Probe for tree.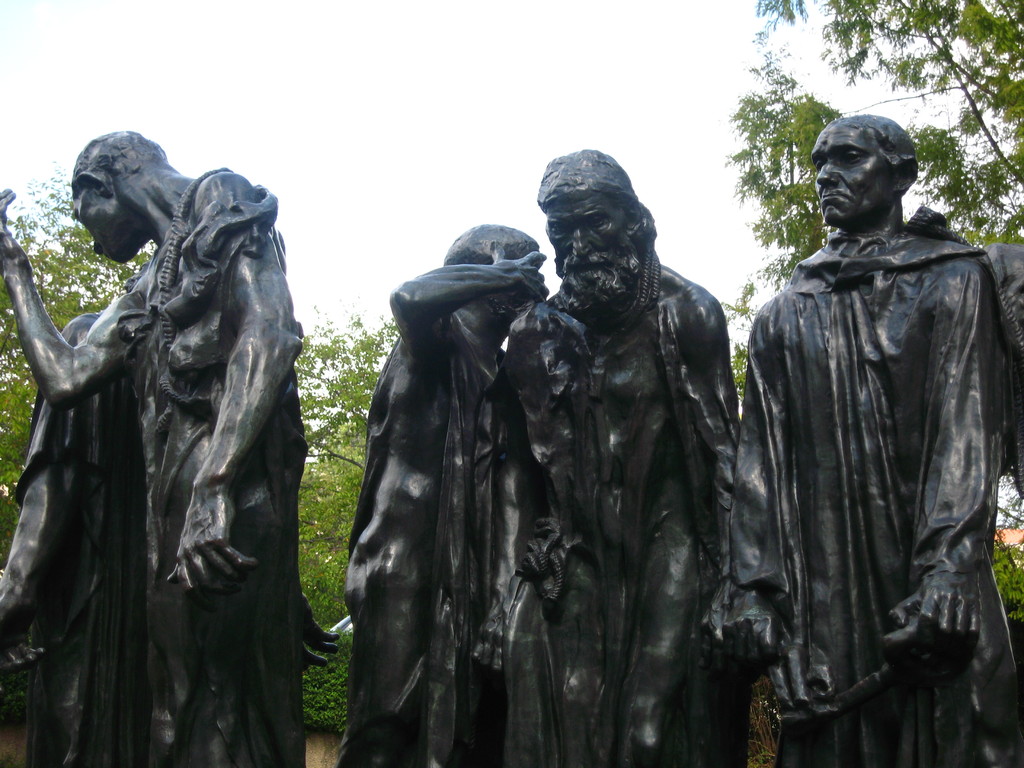
Probe result: locate(298, 312, 404, 630).
